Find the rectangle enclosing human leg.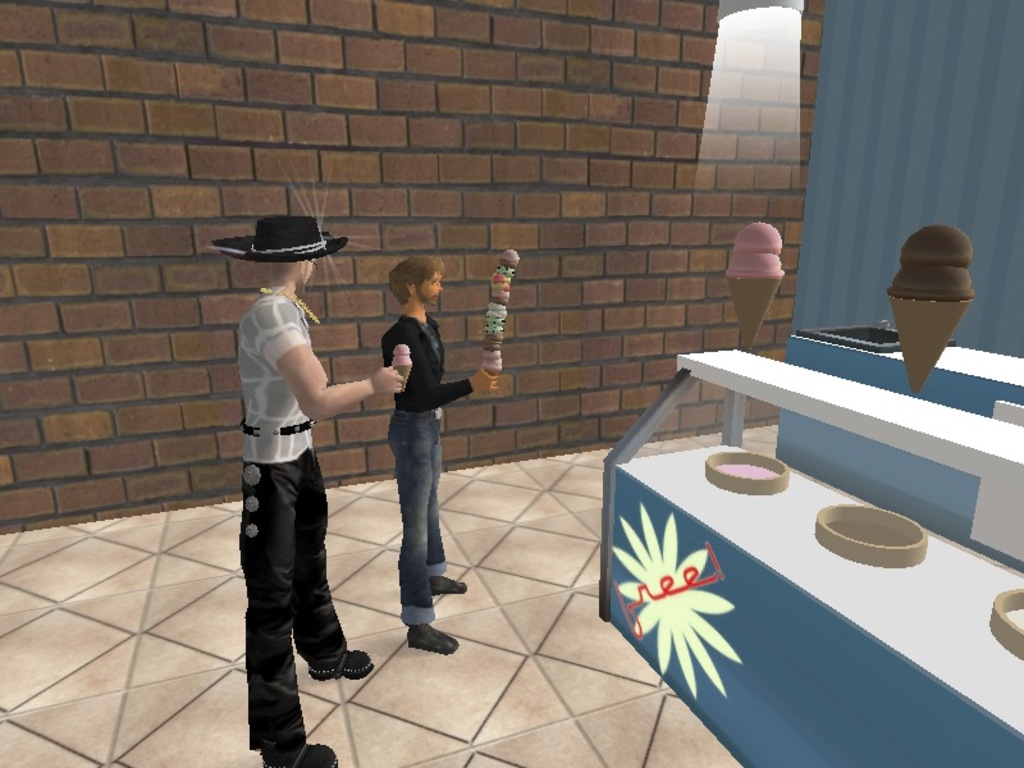
(390, 412, 456, 655).
